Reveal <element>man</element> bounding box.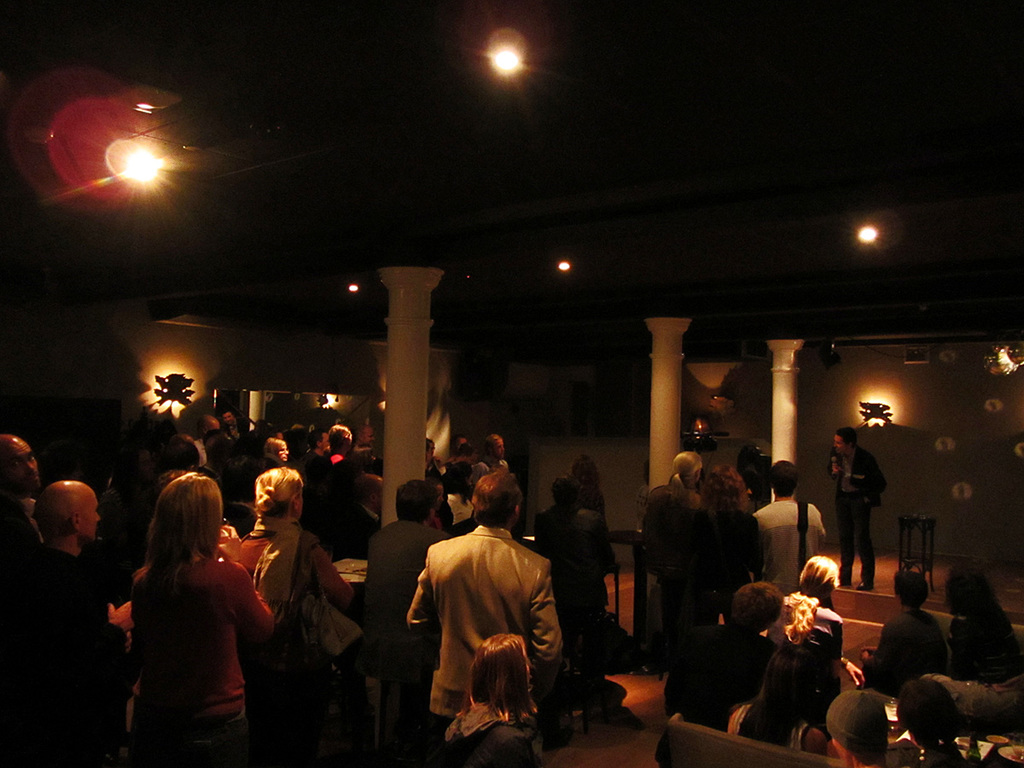
Revealed: <box>664,582,787,731</box>.
